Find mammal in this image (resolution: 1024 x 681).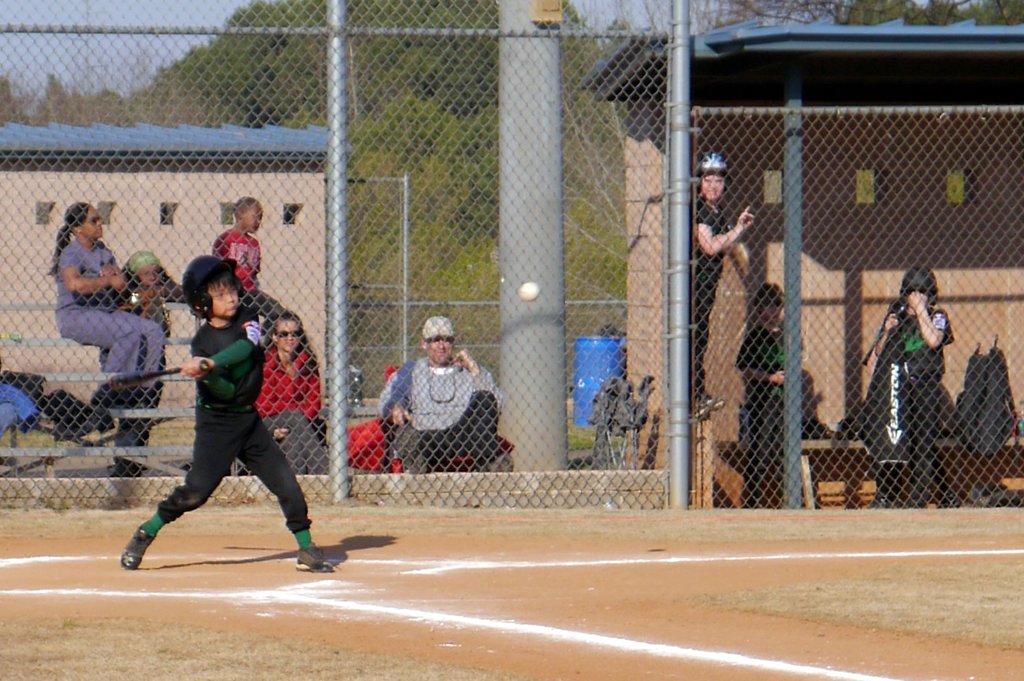
detection(253, 309, 319, 426).
